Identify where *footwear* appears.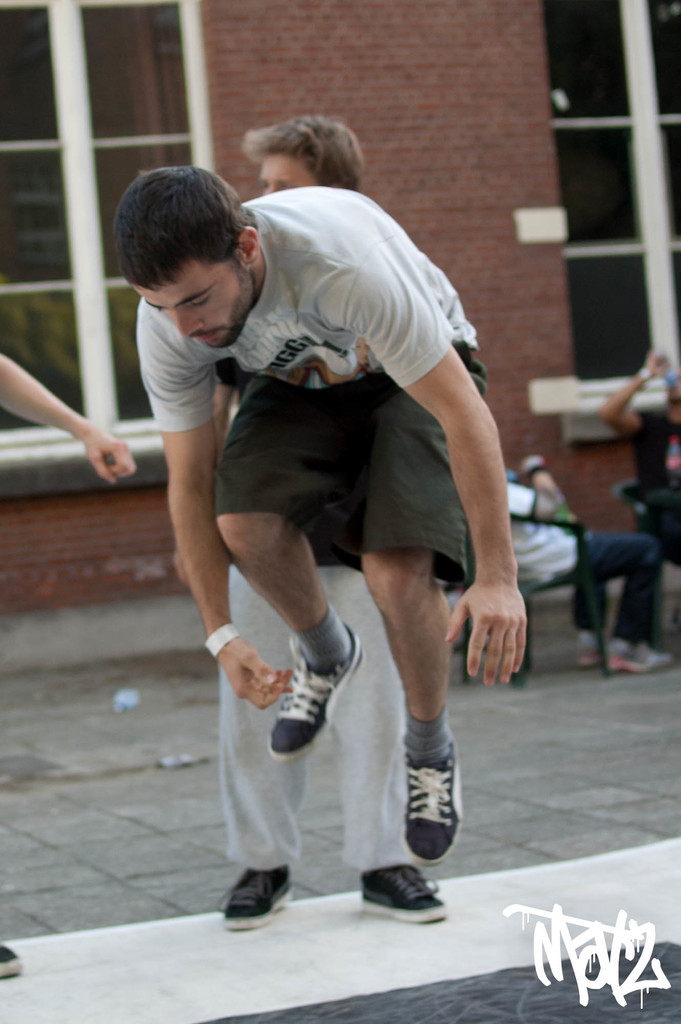
Appears at locate(0, 940, 26, 980).
